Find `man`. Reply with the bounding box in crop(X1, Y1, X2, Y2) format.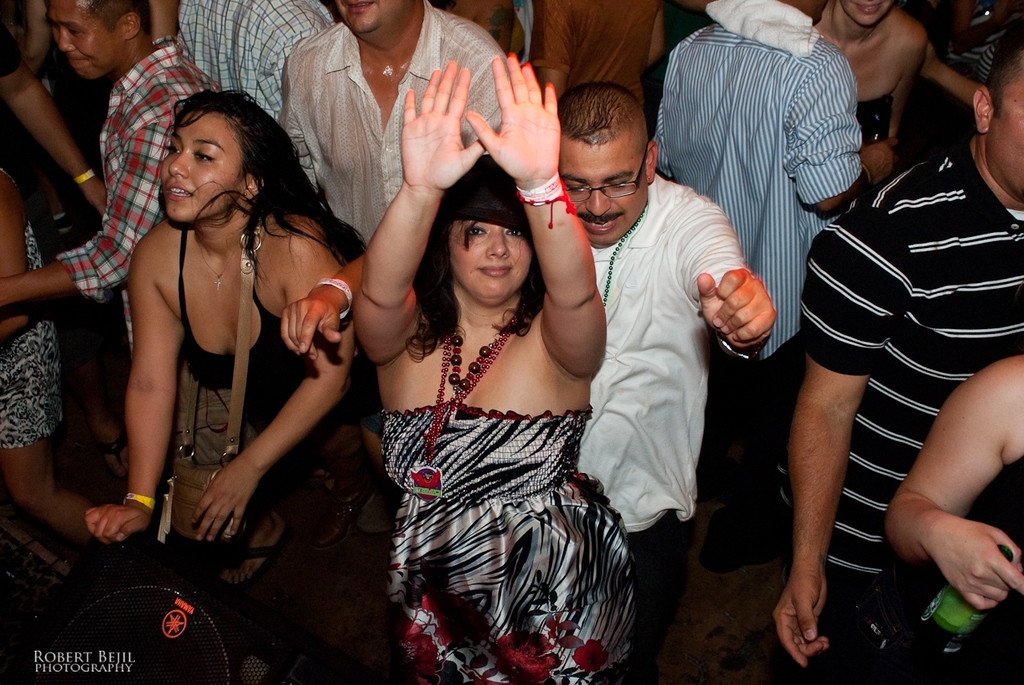
crop(169, 0, 339, 131).
